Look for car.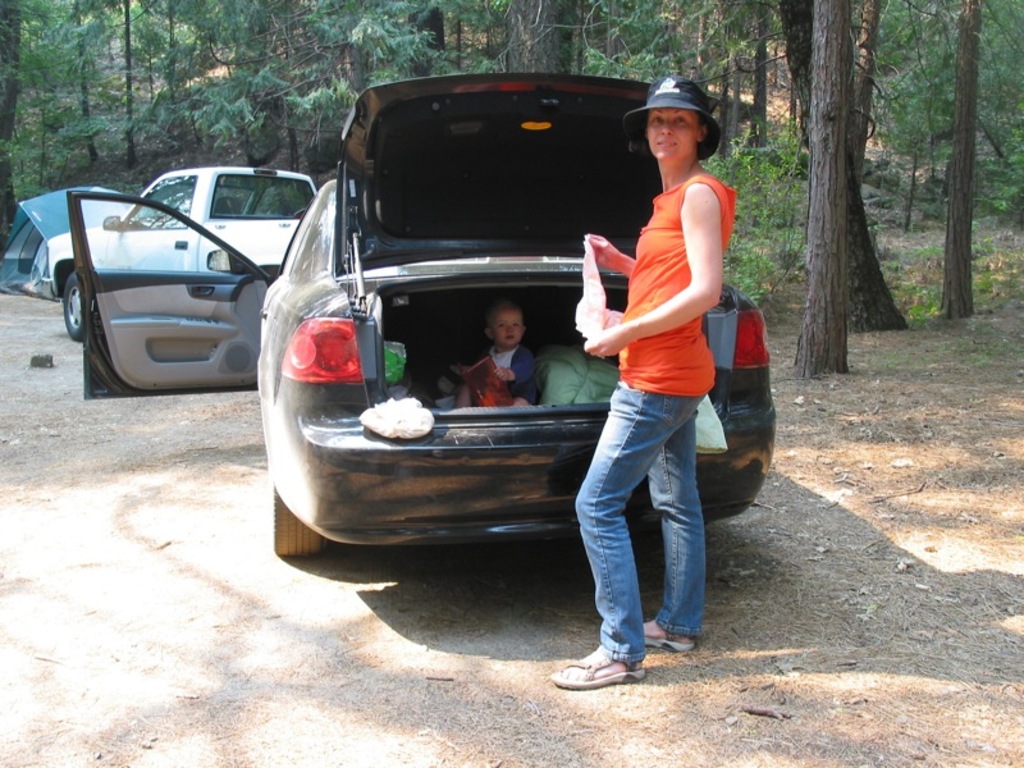
Found: box=[257, 54, 721, 598].
